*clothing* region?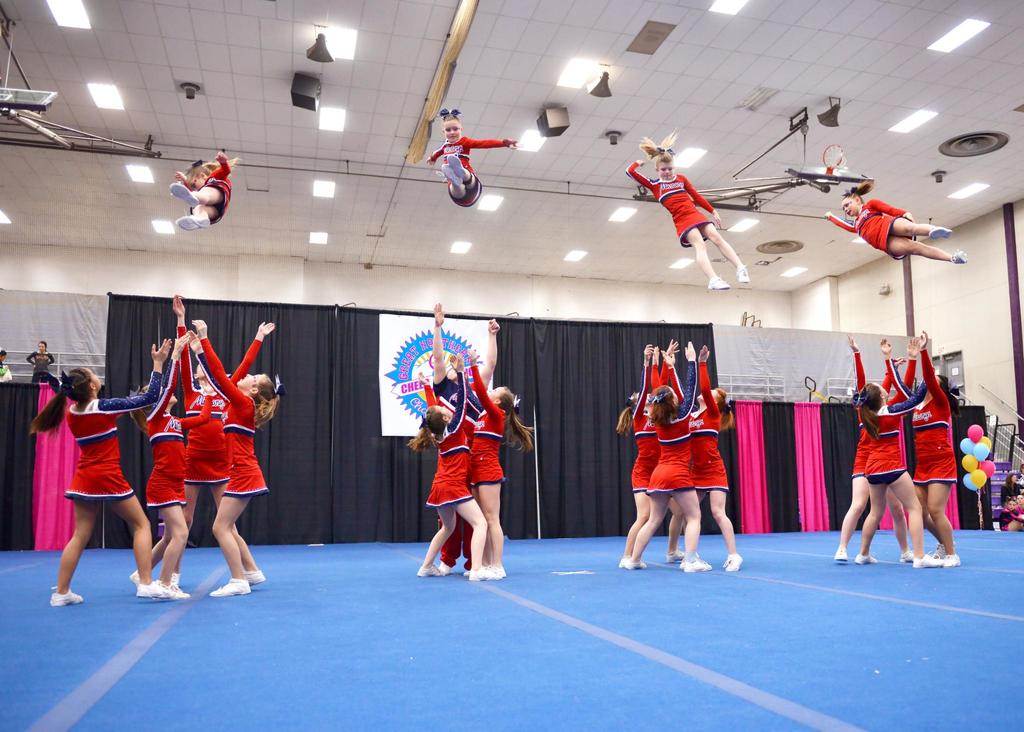
<bbox>908, 345, 961, 485</bbox>
